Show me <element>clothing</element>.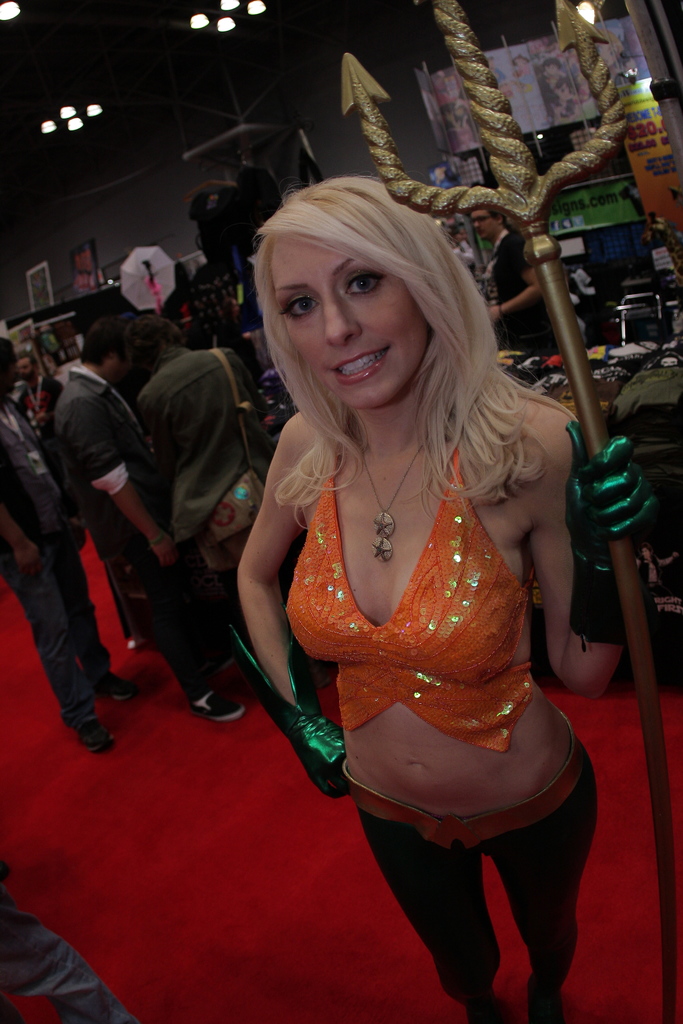
<element>clothing</element> is here: rect(55, 372, 215, 706).
